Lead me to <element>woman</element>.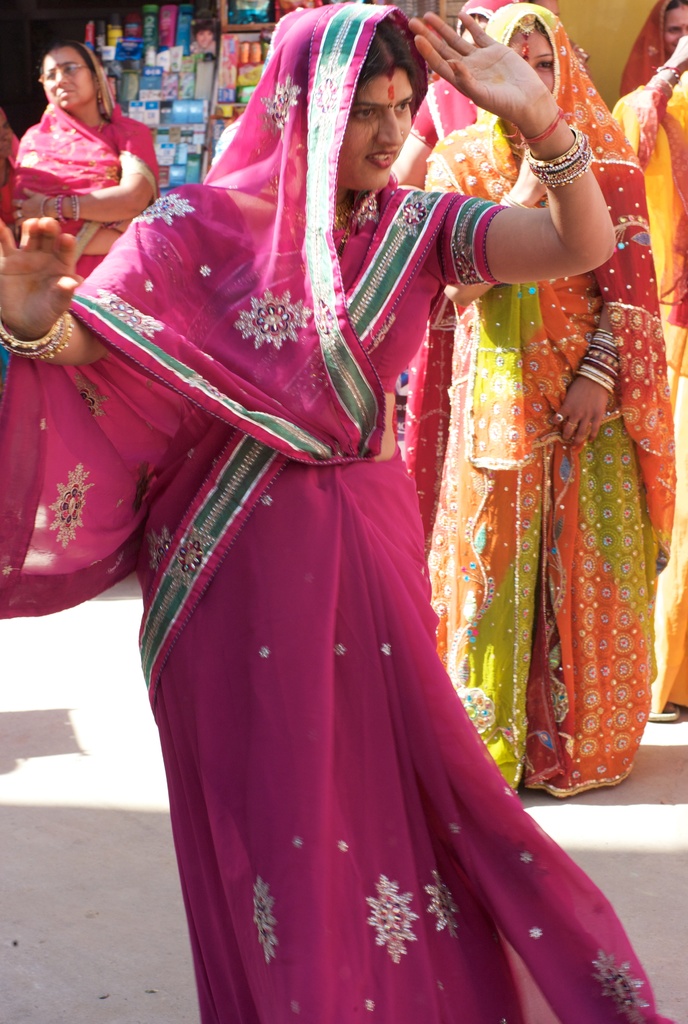
Lead to [left=0, top=4, right=664, bottom=1023].
